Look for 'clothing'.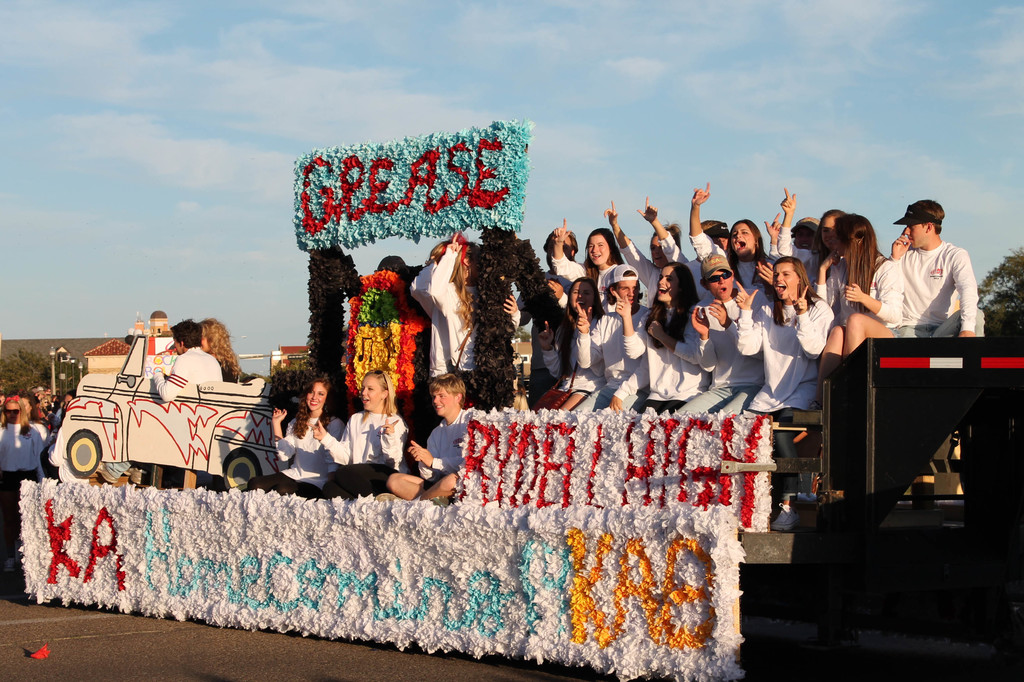
Found: <bbox>684, 288, 736, 441</bbox>.
